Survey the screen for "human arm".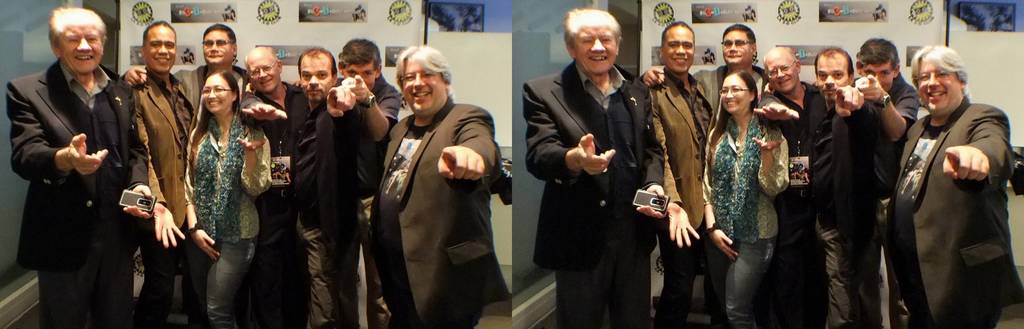
Survey found: left=751, top=130, right=797, bottom=194.
